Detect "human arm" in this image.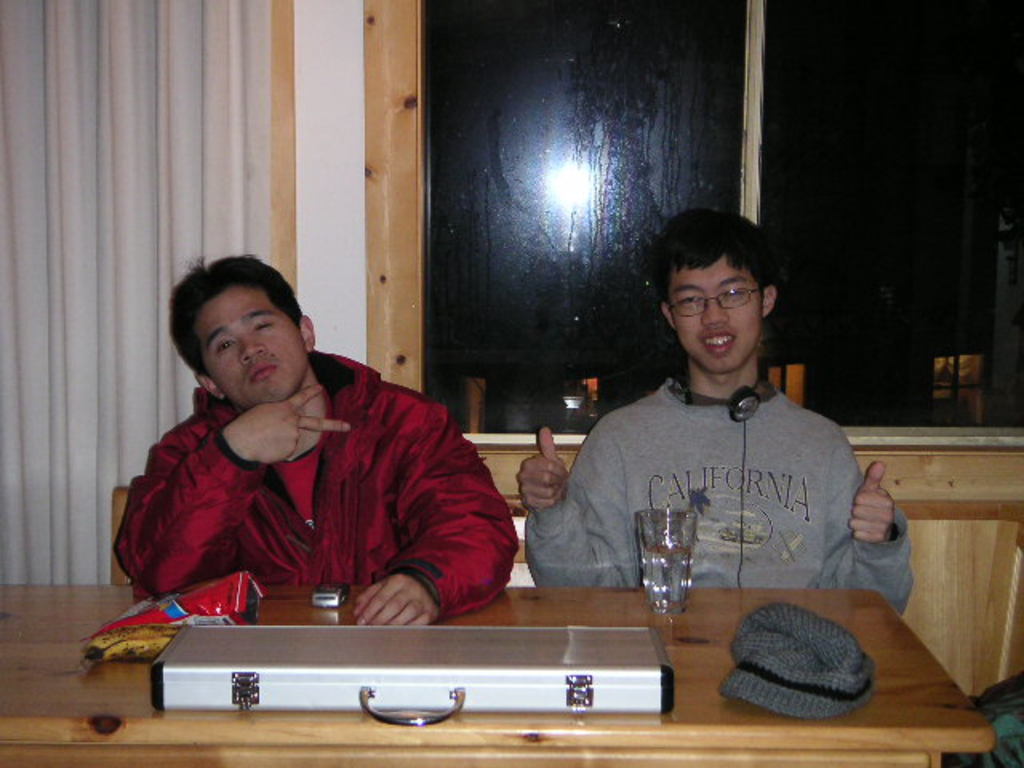
Detection: rect(110, 376, 350, 595).
